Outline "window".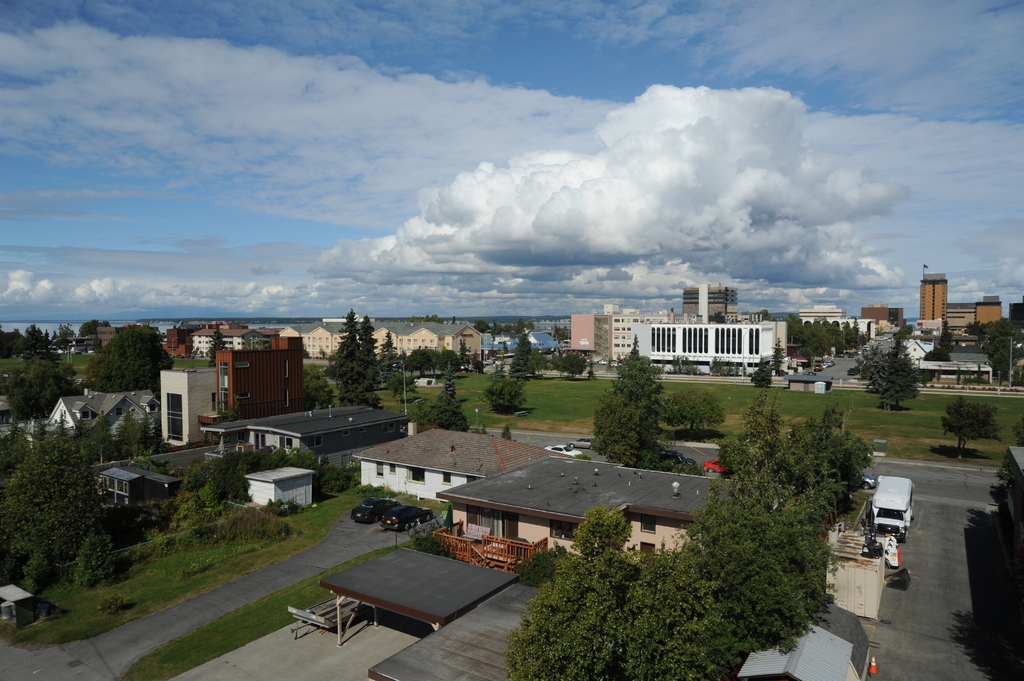
Outline: l=441, t=472, r=452, b=486.
